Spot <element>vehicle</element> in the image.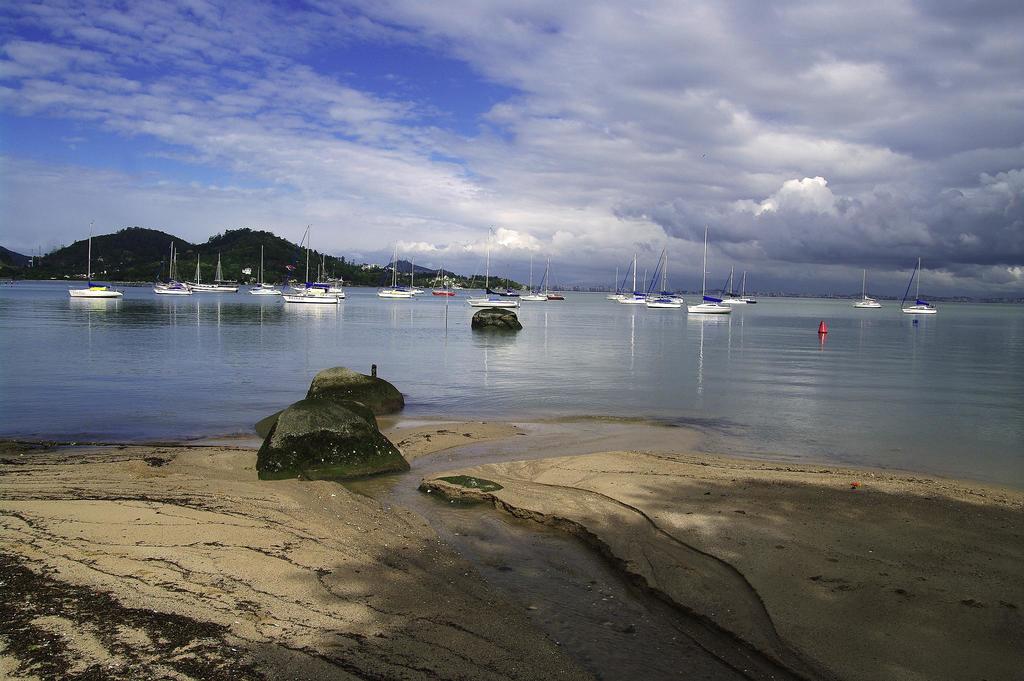
<element>vehicle</element> found at pyautogui.locateOnScreen(155, 234, 196, 296).
